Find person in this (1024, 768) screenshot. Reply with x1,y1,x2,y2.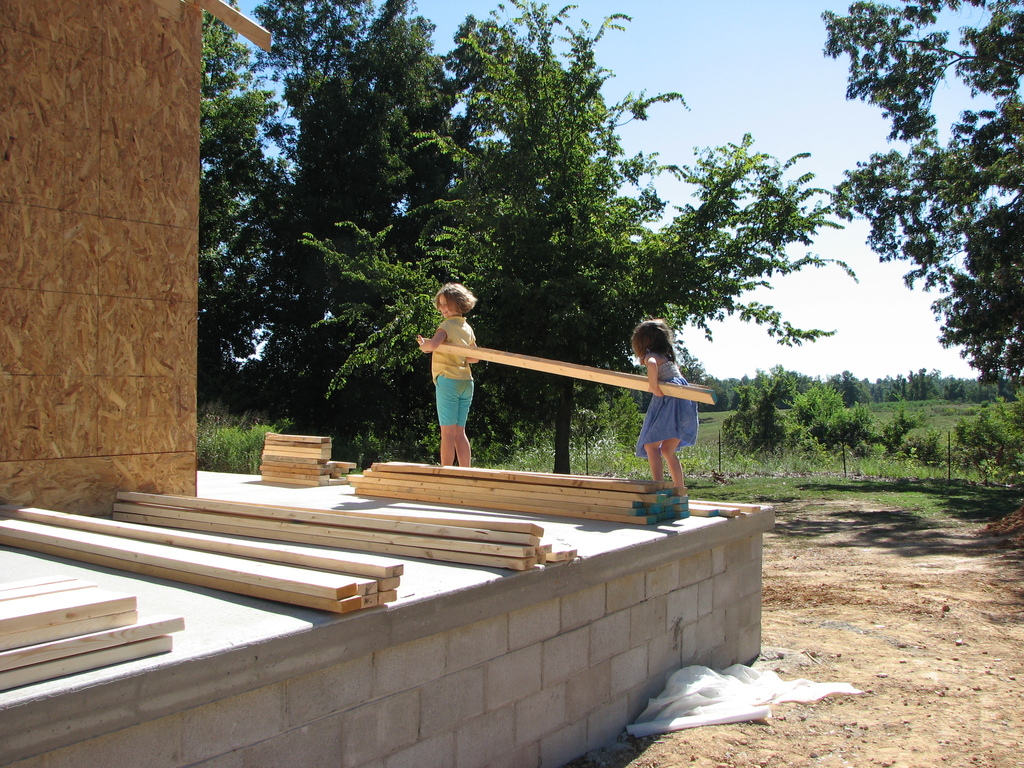
414,281,475,466.
